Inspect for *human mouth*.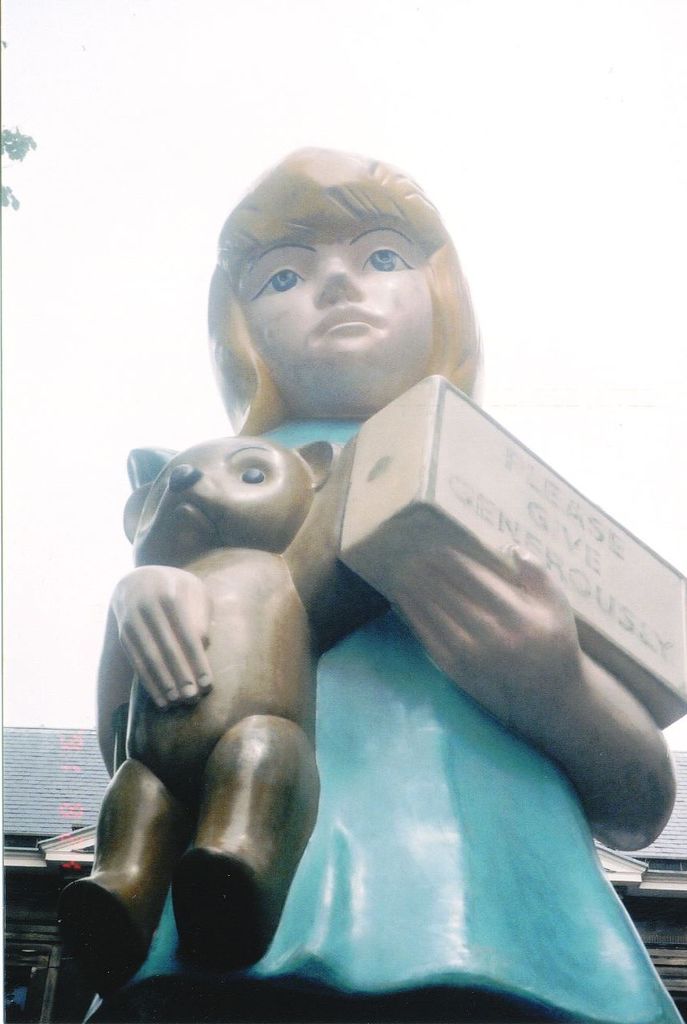
Inspection: l=306, t=299, r=389, b=342.
